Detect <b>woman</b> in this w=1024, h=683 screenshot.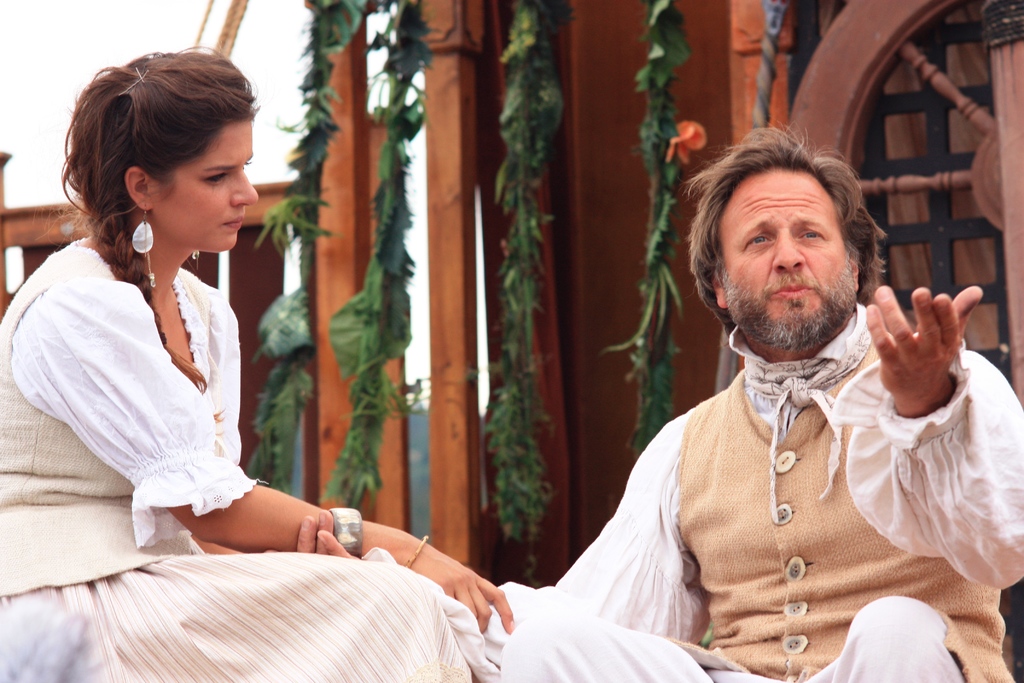
Detection: {"x1": 0, "y1": 42, "x2": 525, "y2": 682}.
